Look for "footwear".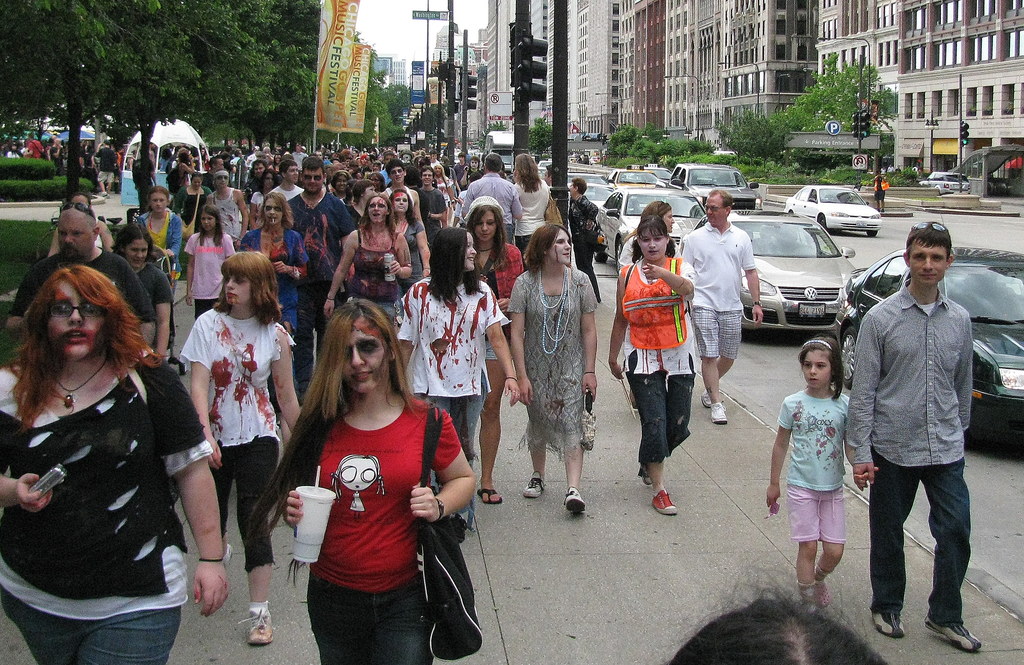
Found: x1=652, y1=486, x2=677, y2=517.
